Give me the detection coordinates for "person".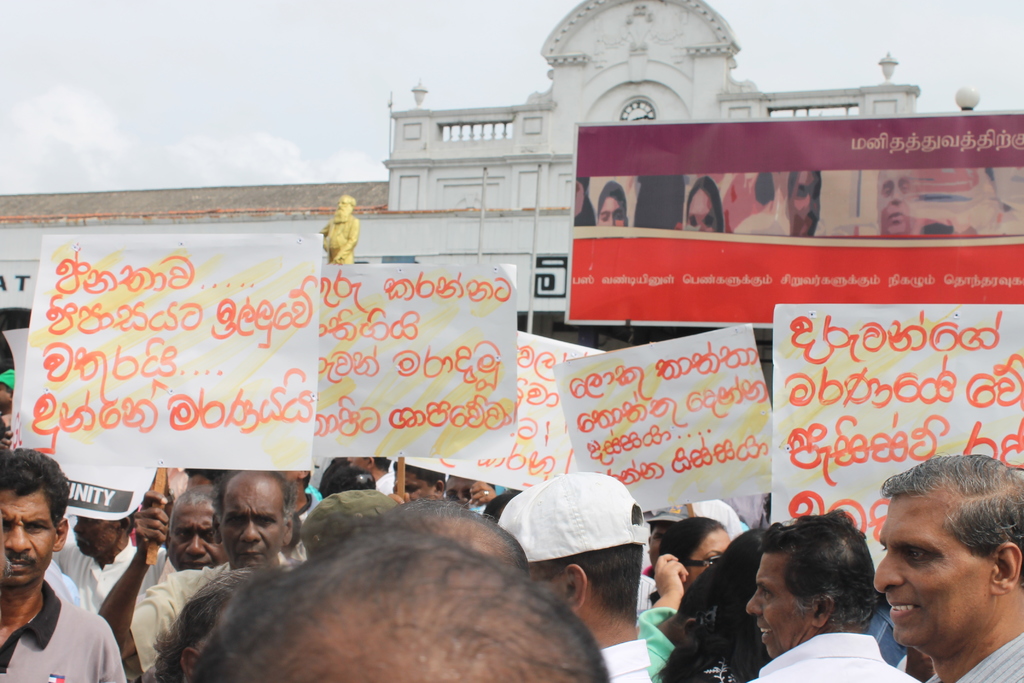
(x1=317, y1=190, x2=359, y2=266).
